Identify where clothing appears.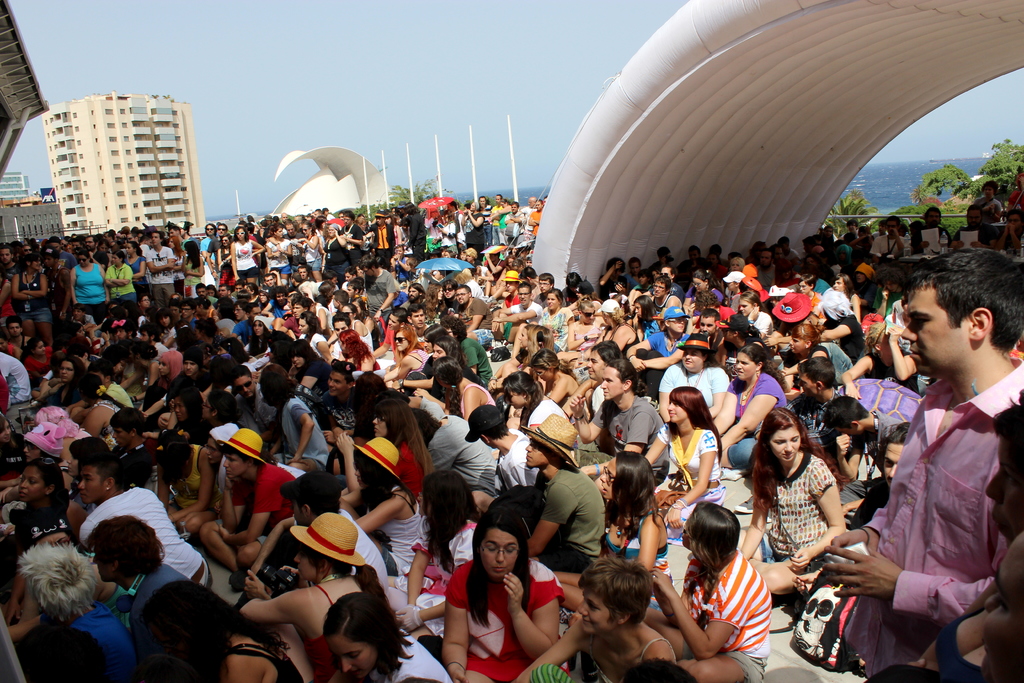
Appears at (x1=504, y1=299, x2=536, y2=325).
